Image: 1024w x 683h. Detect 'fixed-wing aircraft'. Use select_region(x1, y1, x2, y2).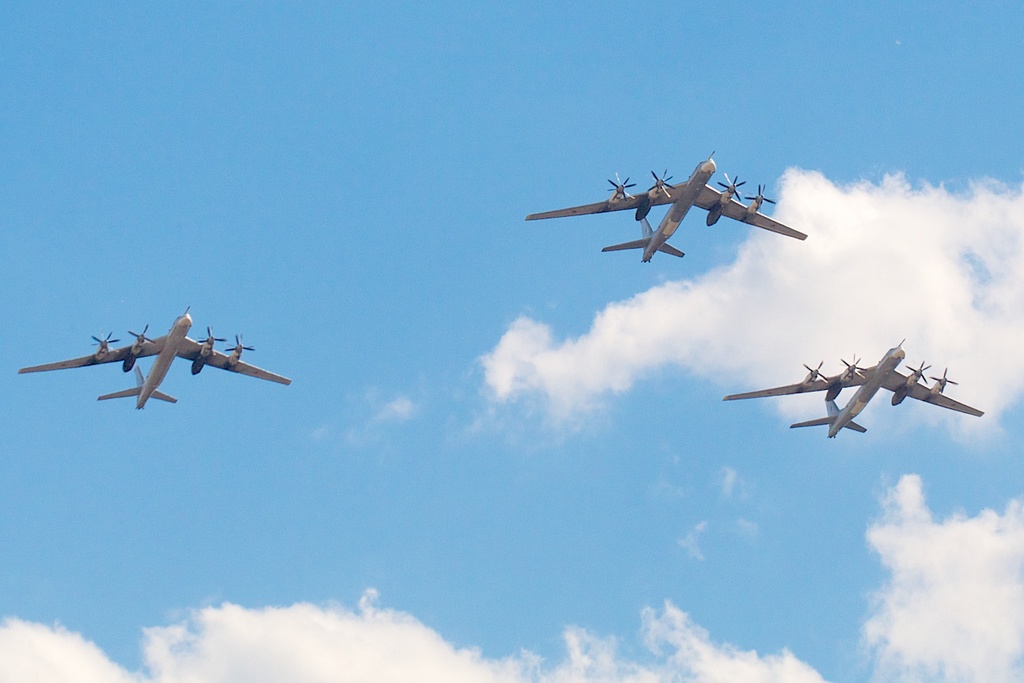
select_region(723, 340, 986, 440).
